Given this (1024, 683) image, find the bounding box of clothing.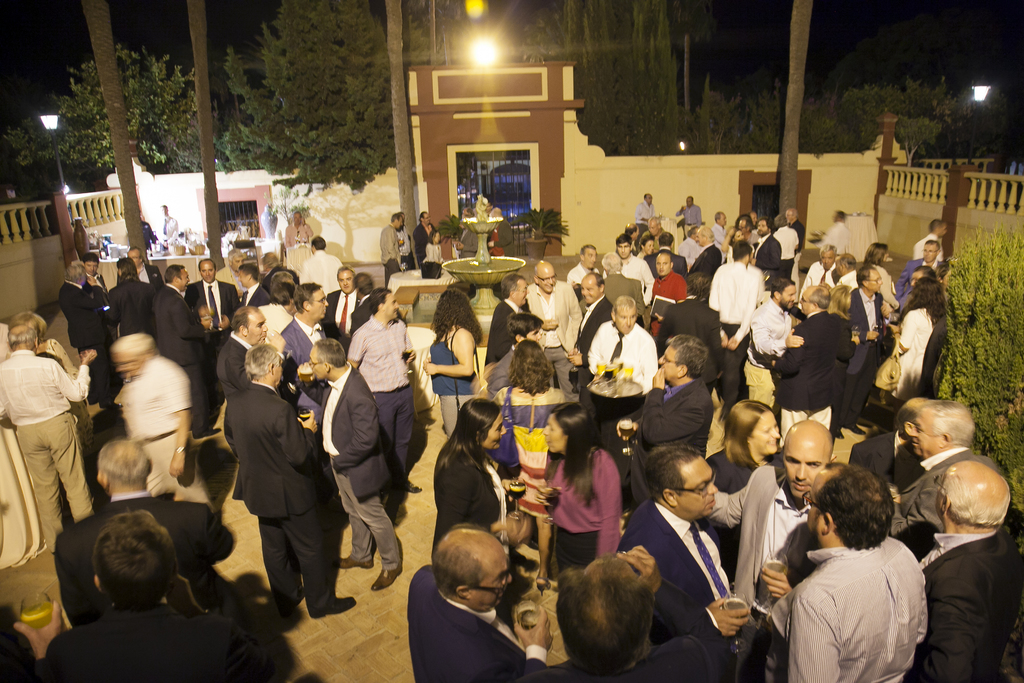
578 309 664 396.
